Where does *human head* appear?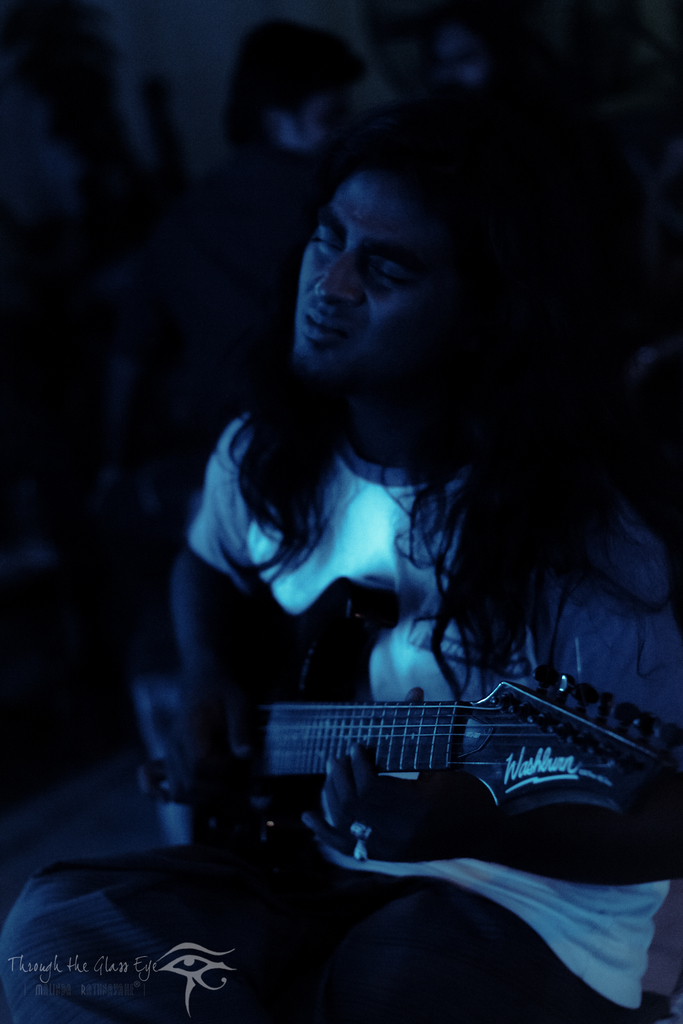
Appears at detection(225, 28, 367, 171).
